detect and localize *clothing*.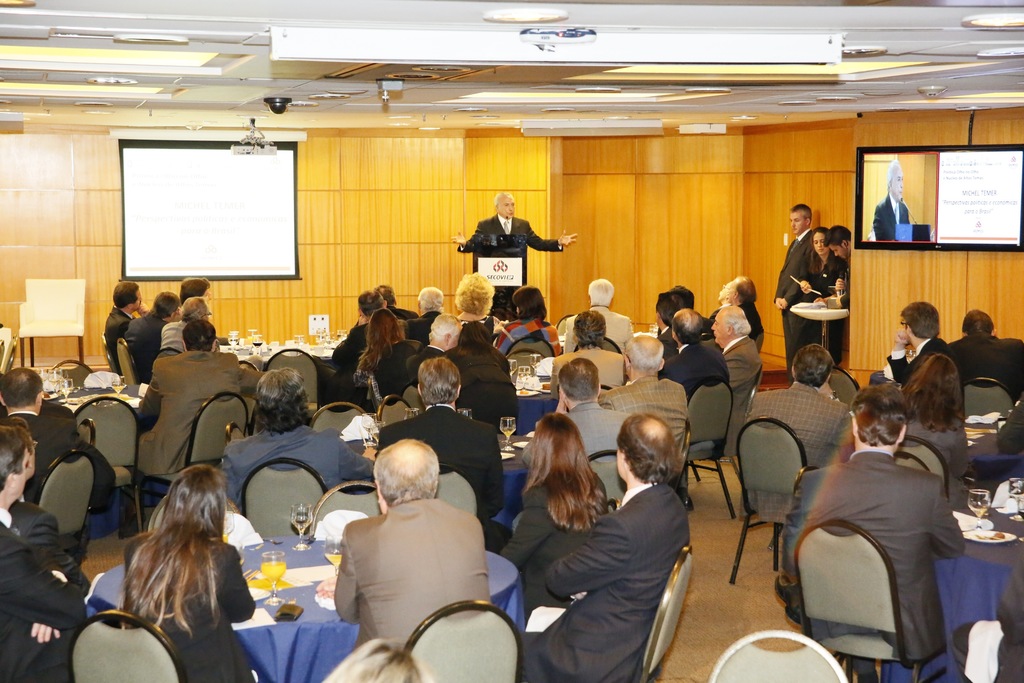
Localized at 0, 507, 92, 682.
